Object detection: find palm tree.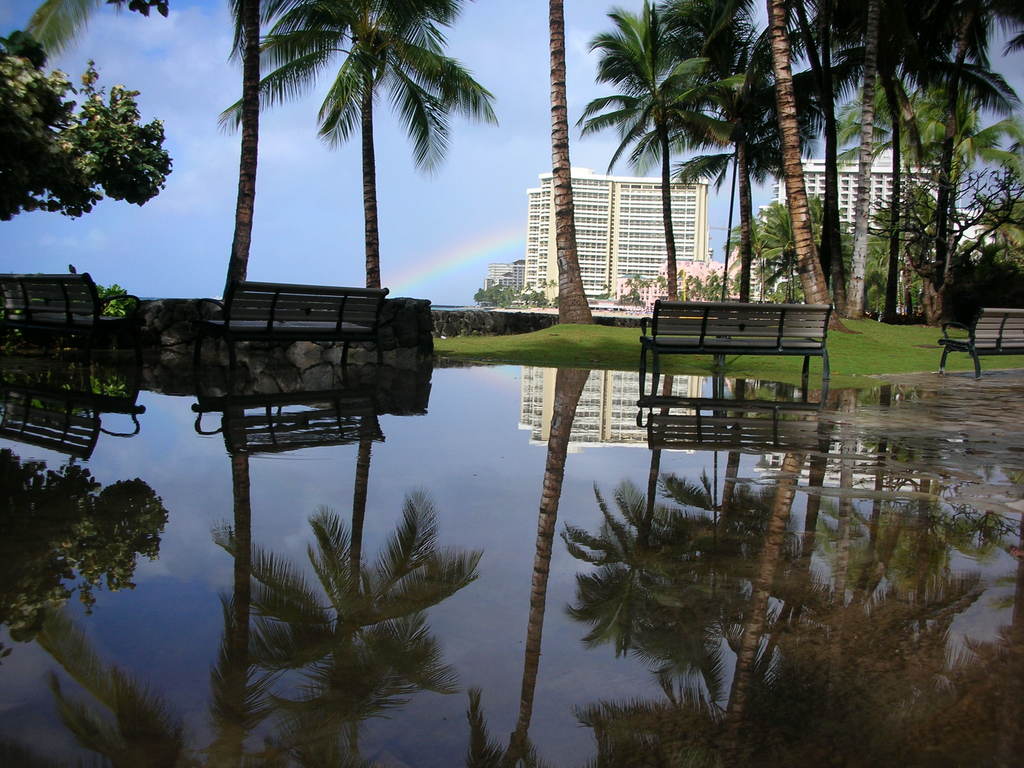
{"x1": 24, "y1": 0, "x2": 286, "y2": 316}.
